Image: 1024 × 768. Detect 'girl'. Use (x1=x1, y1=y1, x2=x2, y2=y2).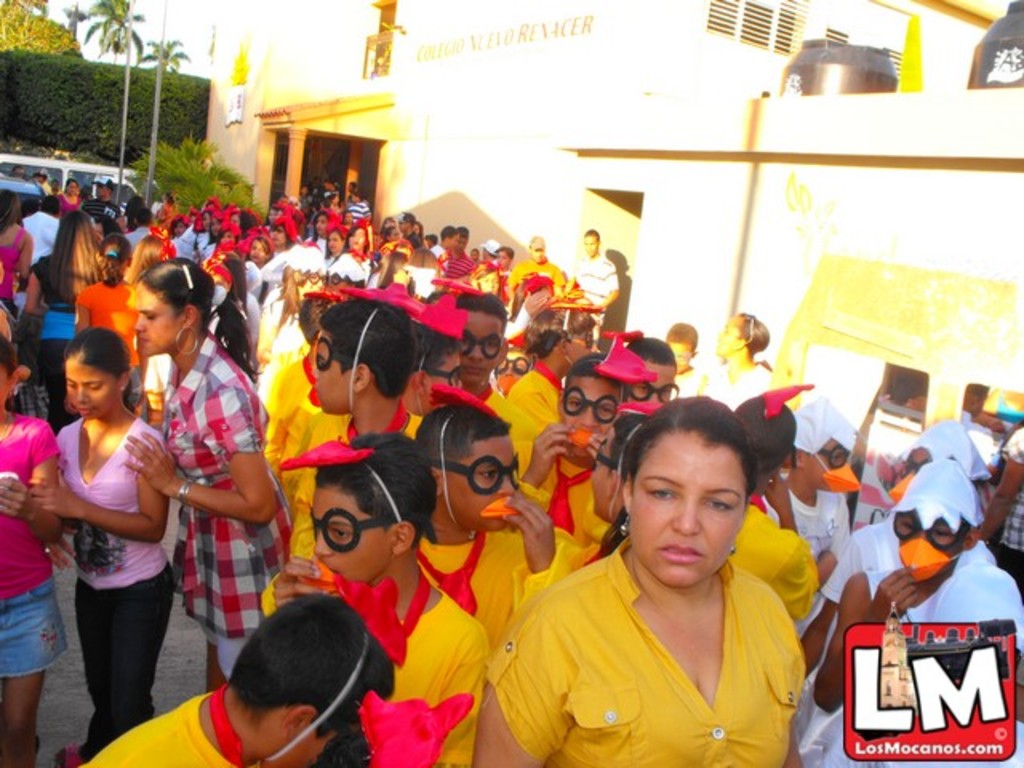
(x1=115, y1=253, x2=307, y2=693).
